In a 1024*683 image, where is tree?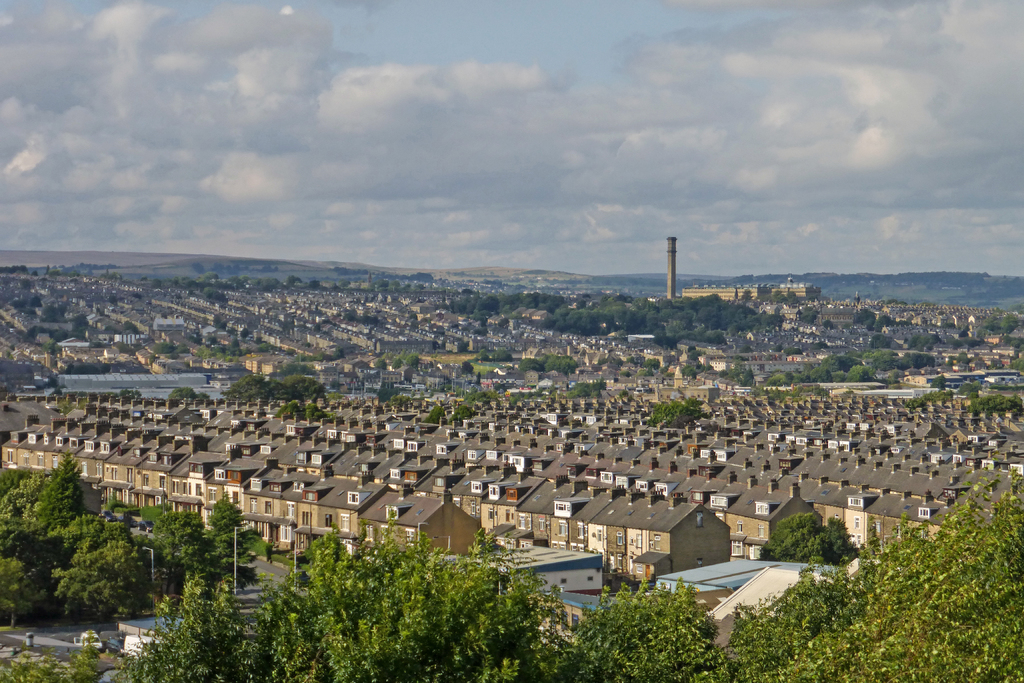
[220,367,332,418].
